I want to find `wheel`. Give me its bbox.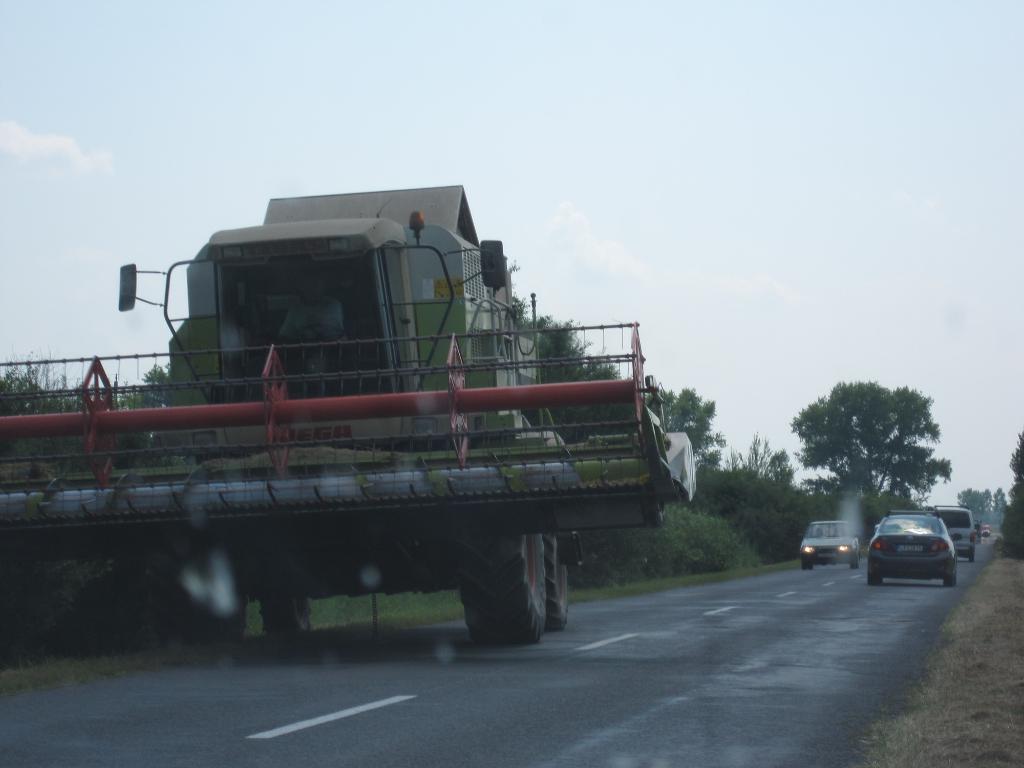
bbox=[802, 559, 808, 572].
